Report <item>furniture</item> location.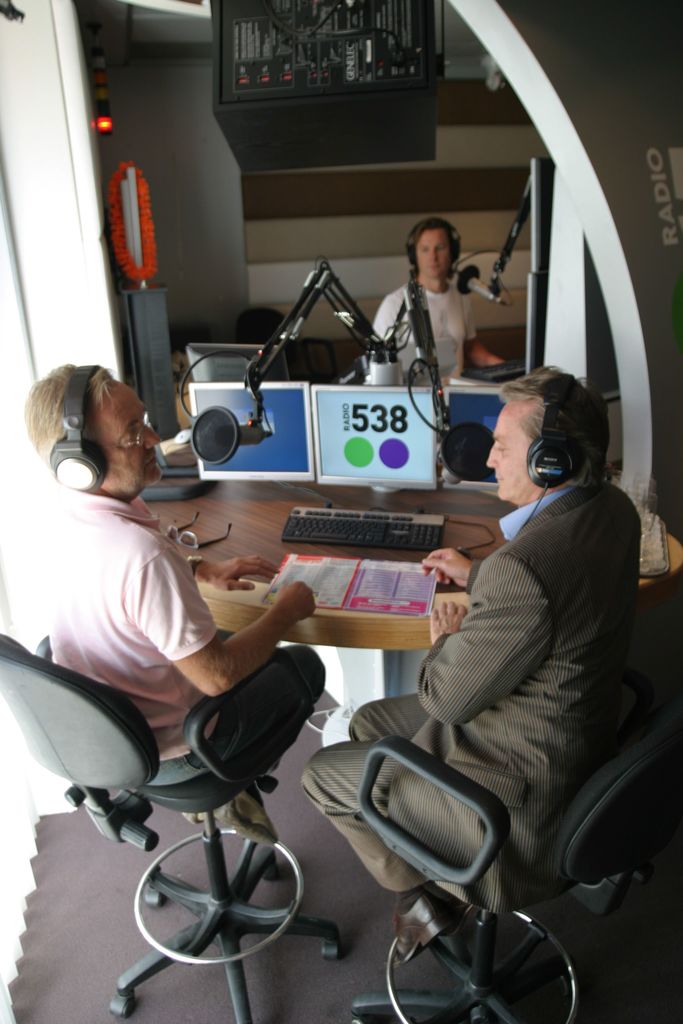
Report: <bbox>134, 492, 682, 700</bbox>.
